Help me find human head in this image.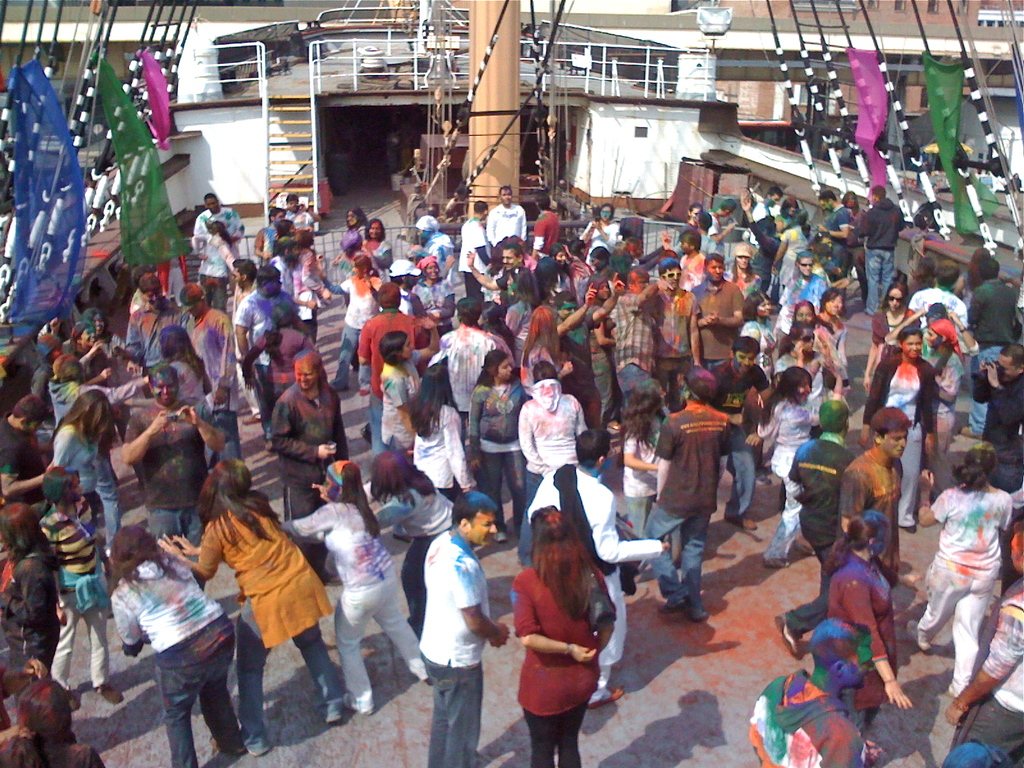
Found it: box(868, 186, 888, 202).
